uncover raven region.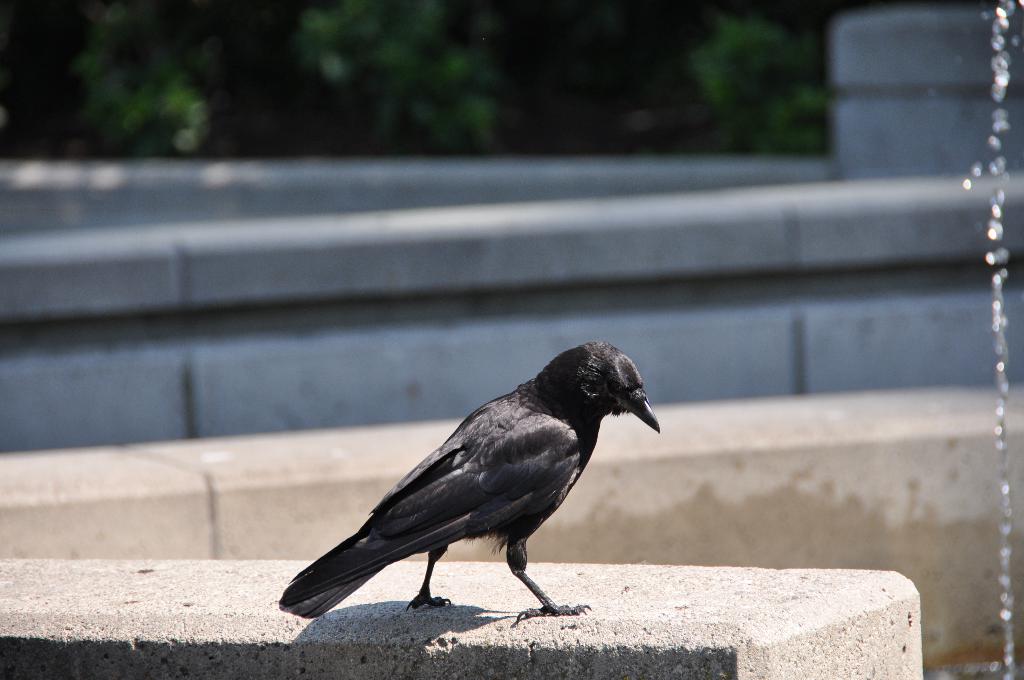
Uncovered: (left=276, top=339, right=668, bottom=645).
